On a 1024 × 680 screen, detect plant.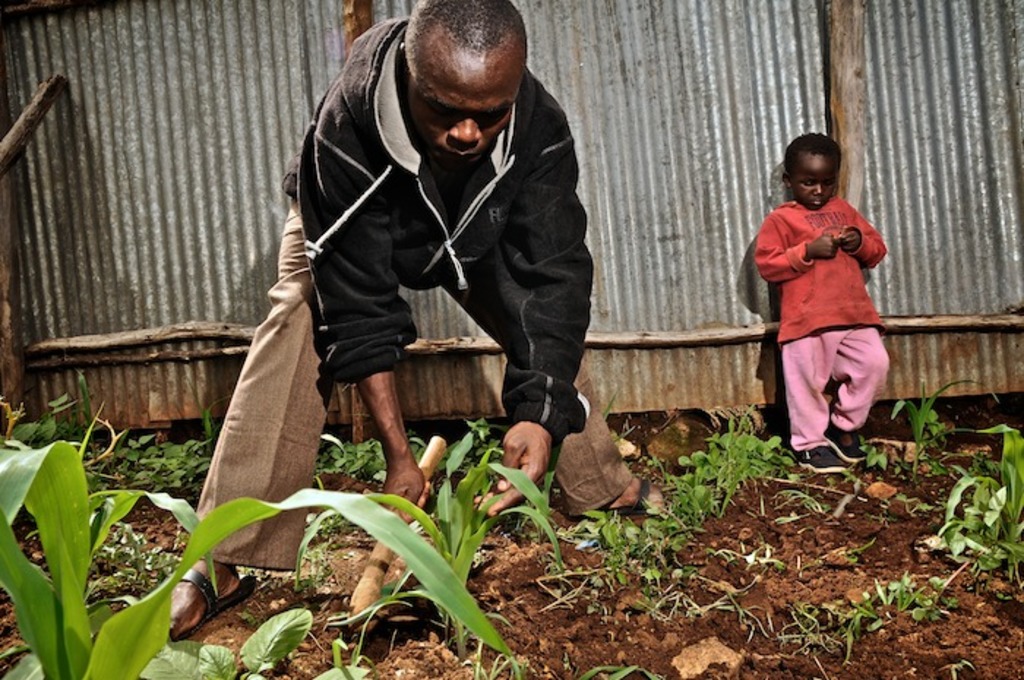
left=297, top=426, right=560, bottom=658.
